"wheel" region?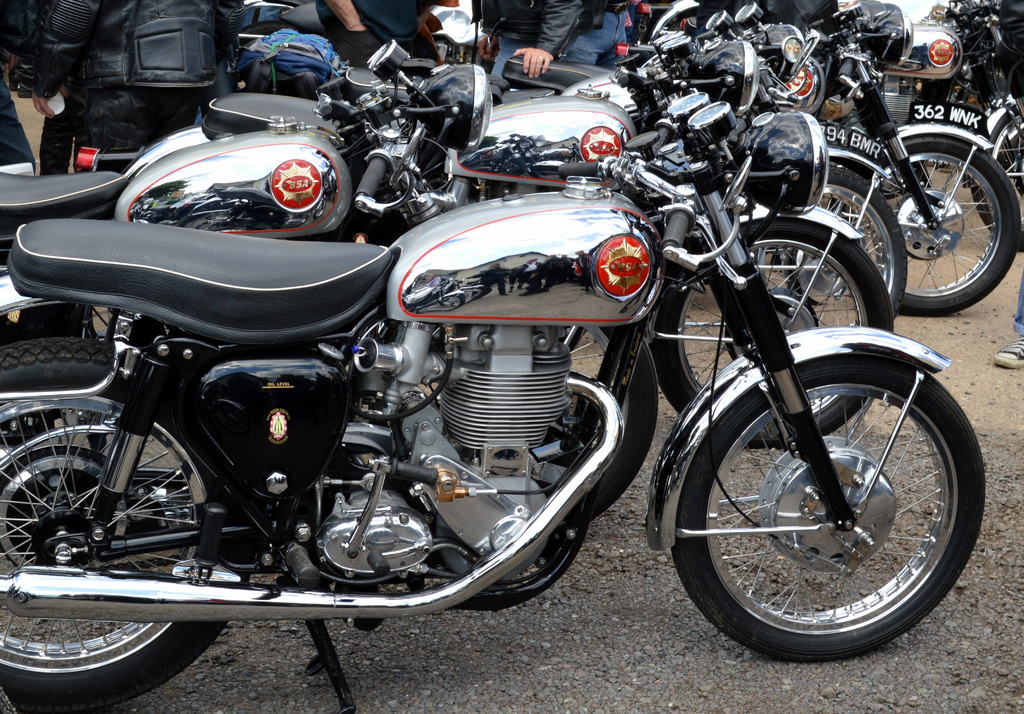
[738,165,909,328]
